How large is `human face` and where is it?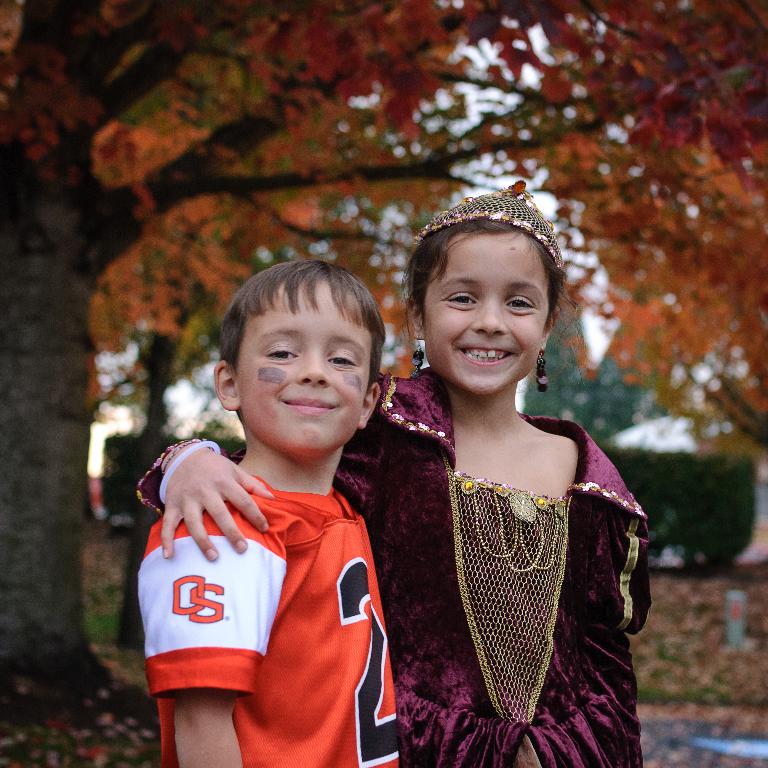
Bounding box: 423,237,554,400.
